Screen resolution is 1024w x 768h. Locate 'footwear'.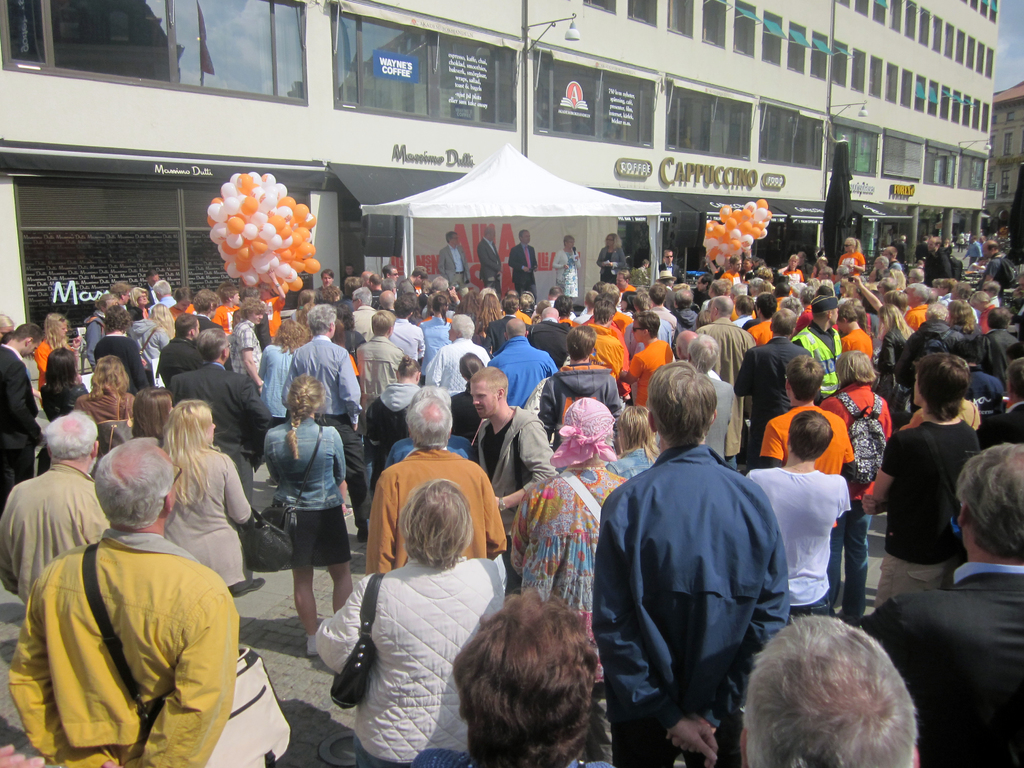
rect(308, 623, 323, 657).
